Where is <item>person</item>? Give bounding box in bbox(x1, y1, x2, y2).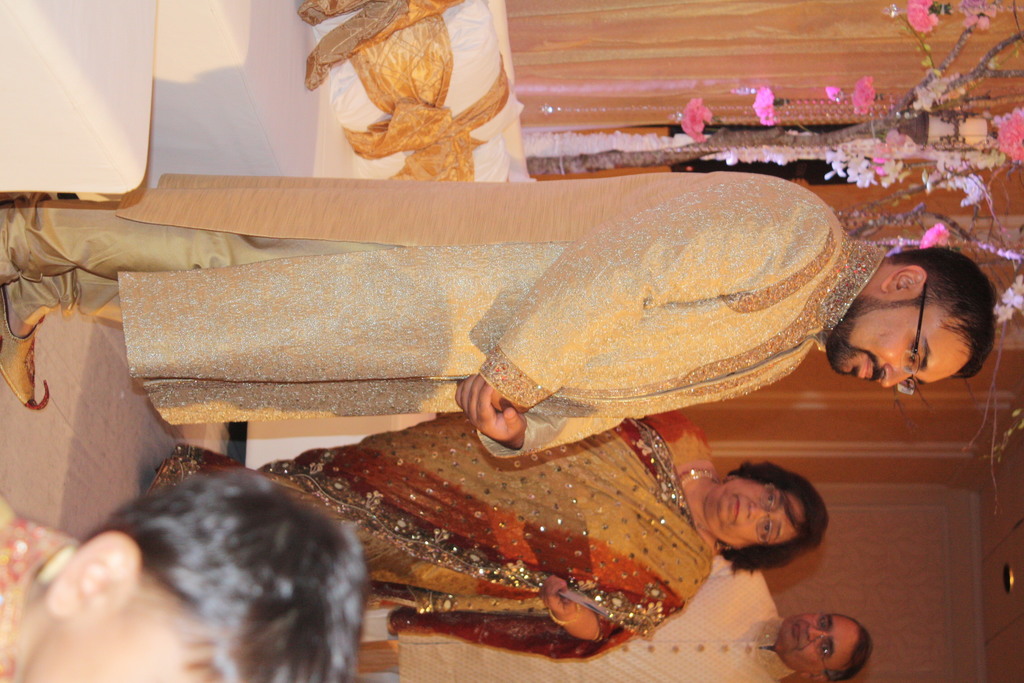
bbox(147, 403, 832, 666).
